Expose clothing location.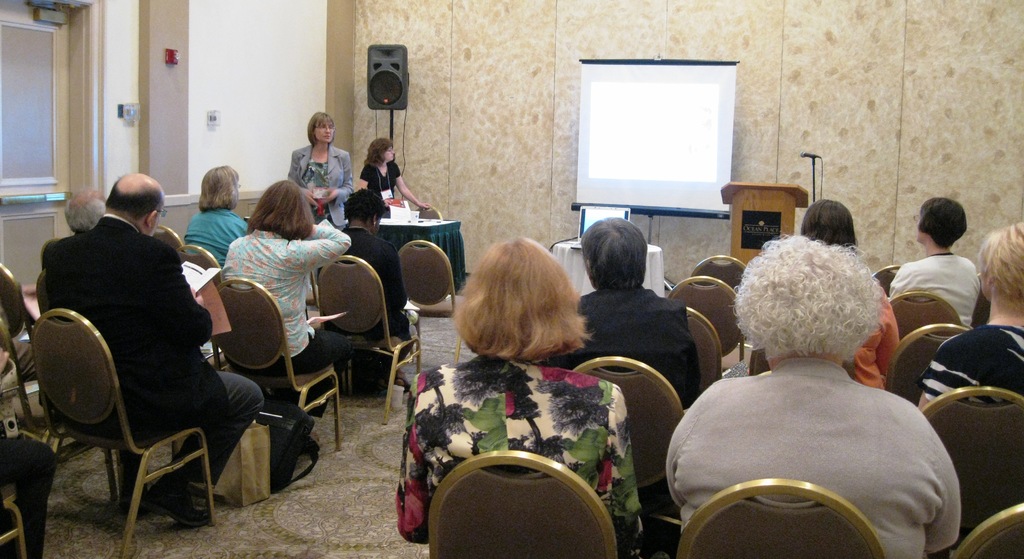
Exposed at bbox=[668, 353, 962, 558].
